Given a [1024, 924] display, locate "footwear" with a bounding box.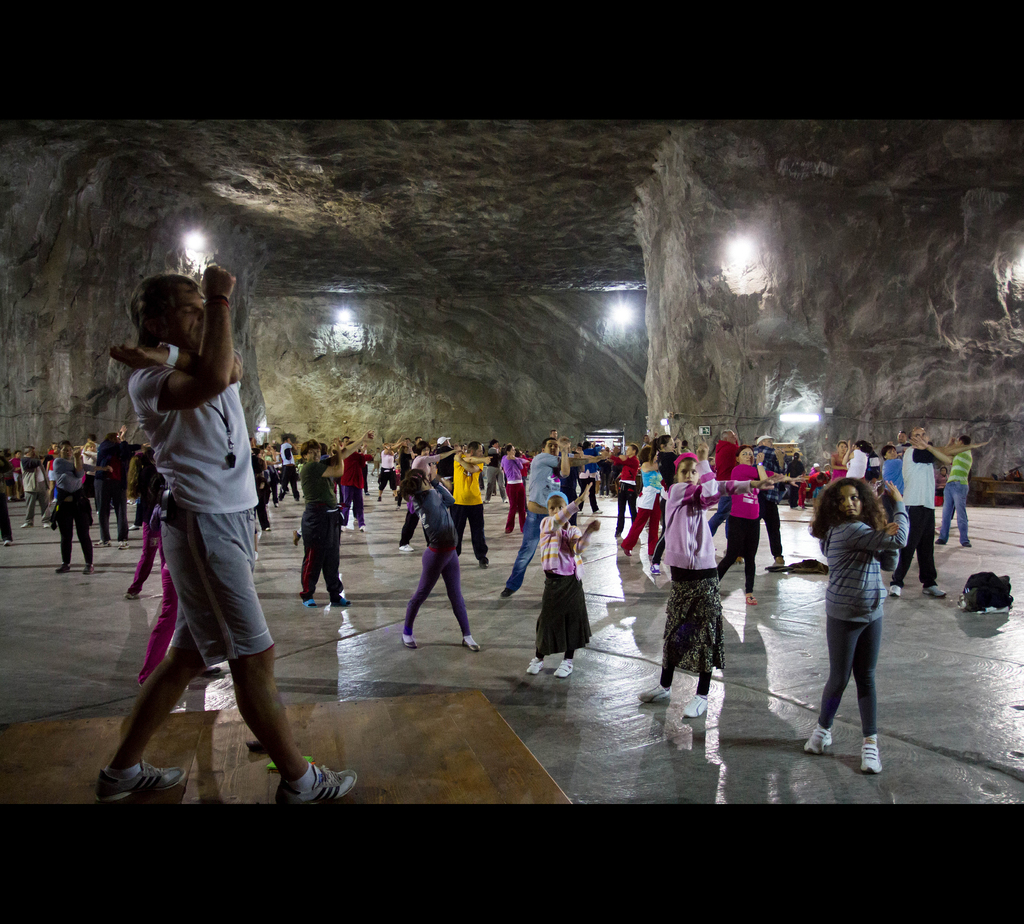
Located: <region>637, 685, 672, 702</region>.
